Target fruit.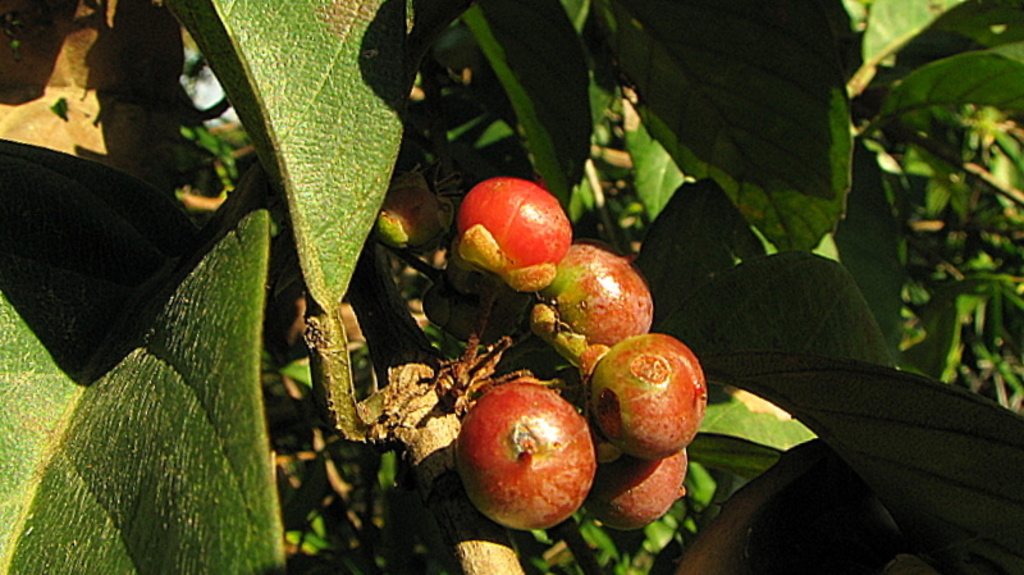
Target region: crop(603, 457, 691, 529).
